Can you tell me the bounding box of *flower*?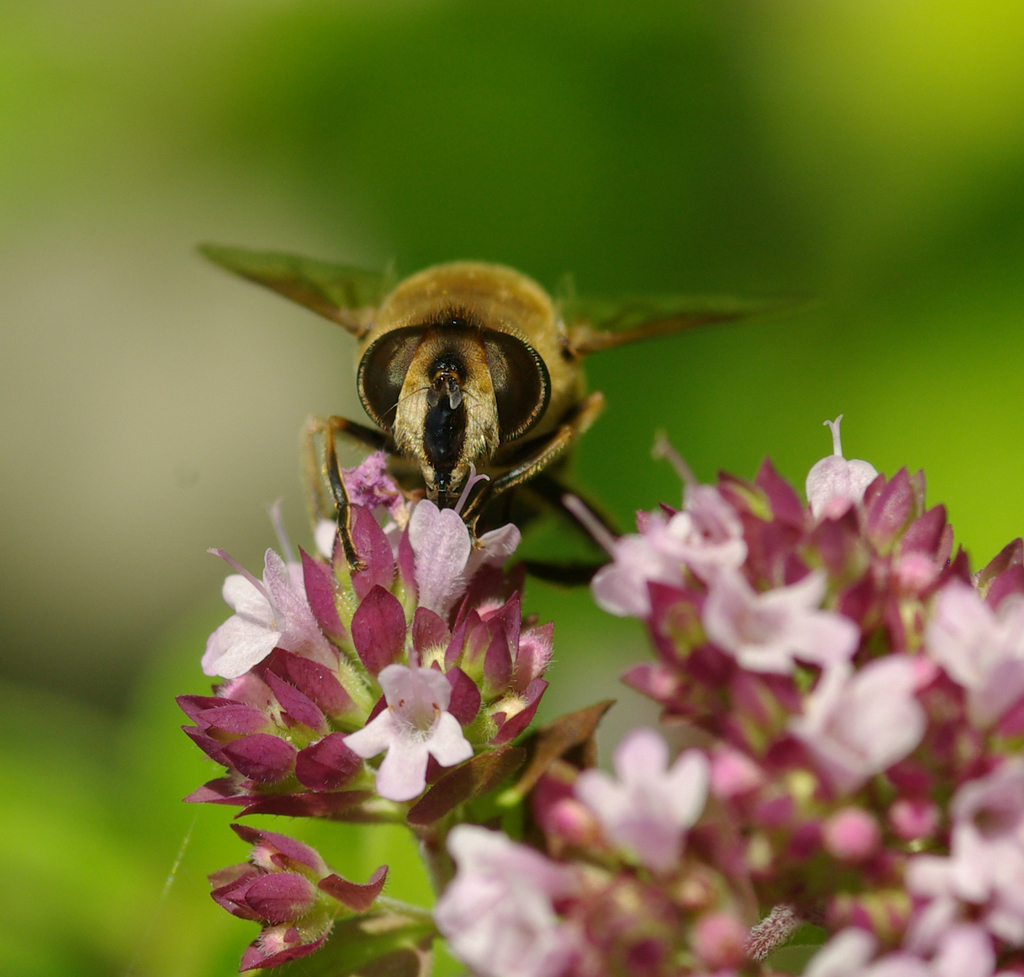
crop(206, 825, 394, 976).
